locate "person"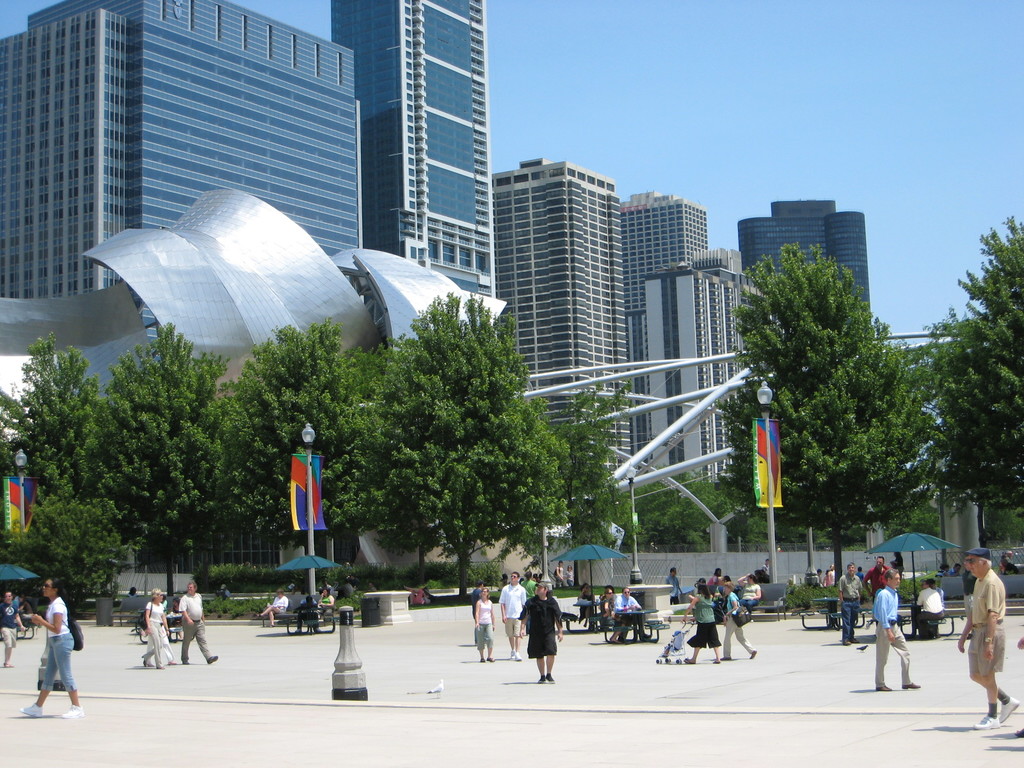
pyautogui.locateOnScreen(471, 586, 496, 659)
